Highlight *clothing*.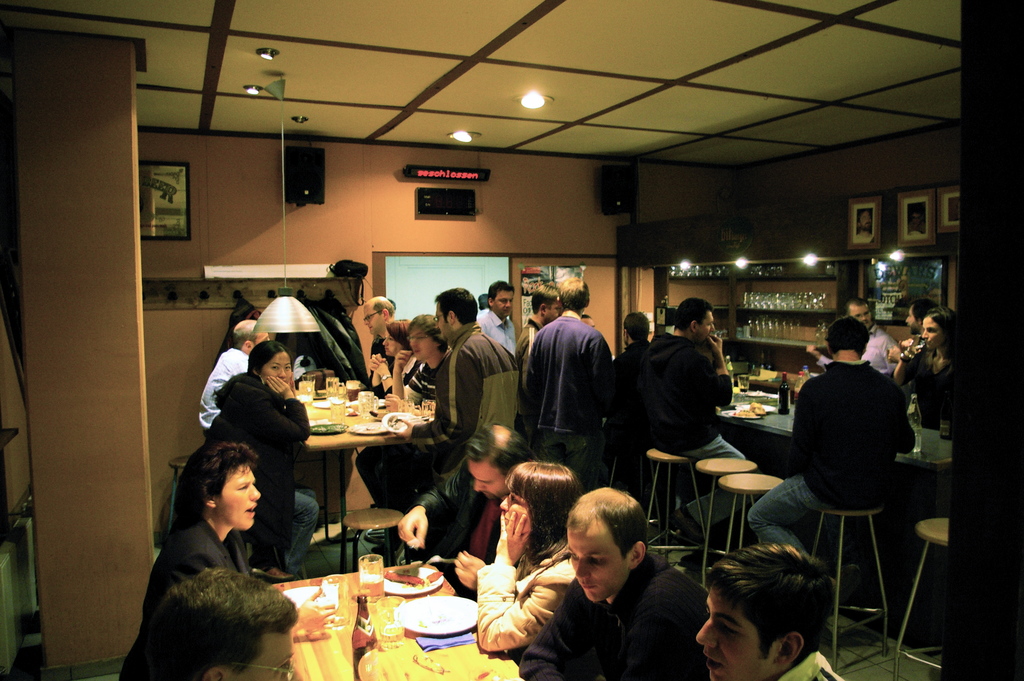
Highlighted region: left=371, top=360, right=392, bottom=397.
